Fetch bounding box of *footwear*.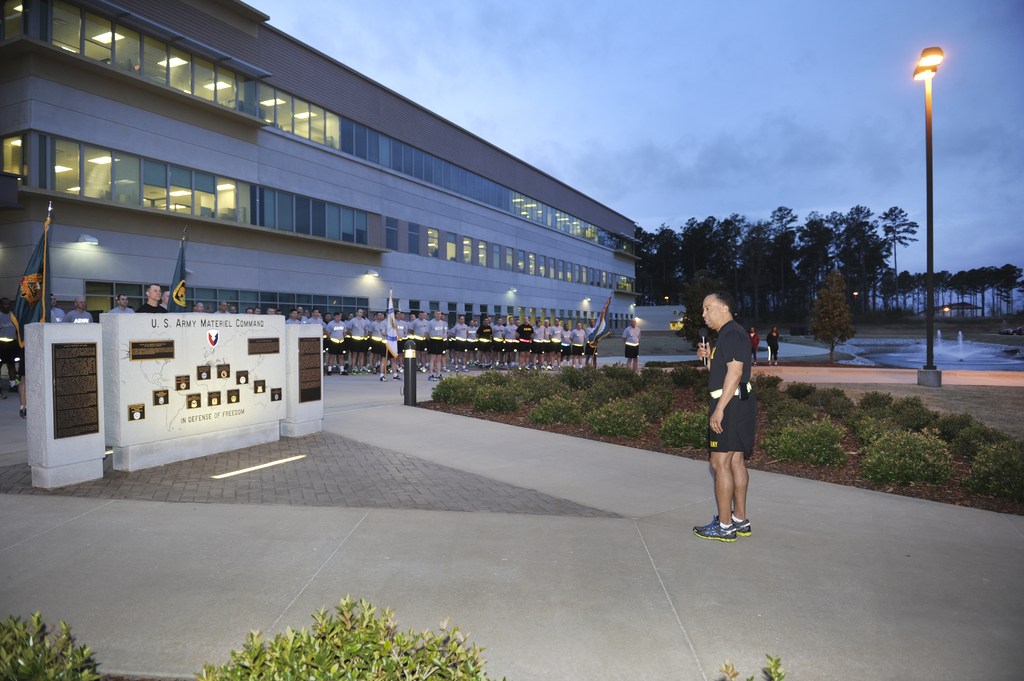
Bbox: (340, 371, 349, 376).
